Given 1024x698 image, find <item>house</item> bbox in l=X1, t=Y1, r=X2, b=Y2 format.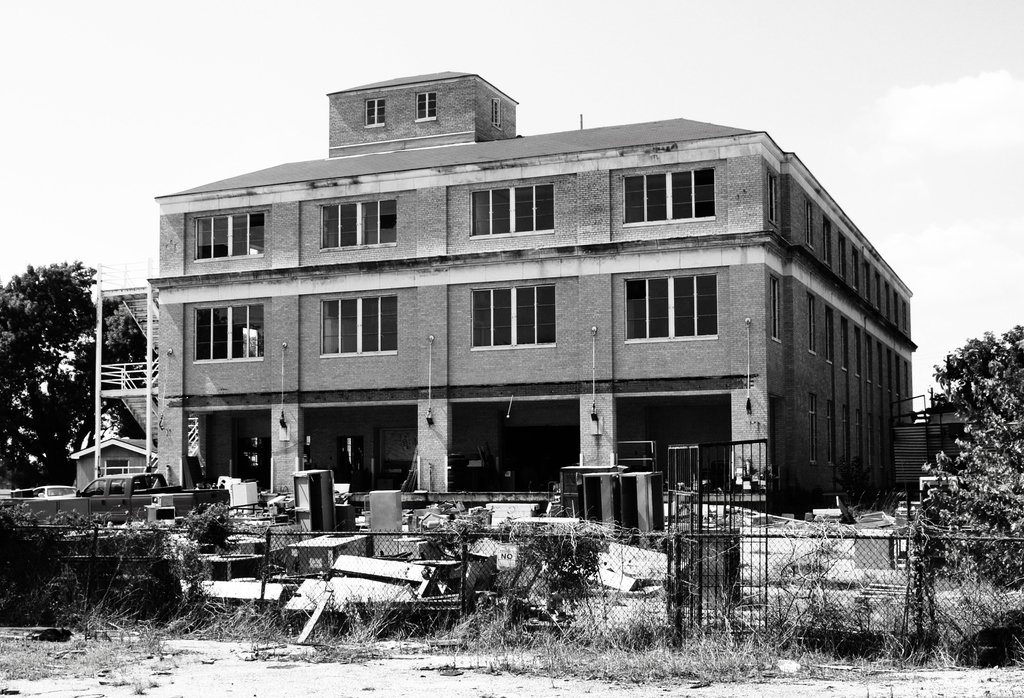
l=220, t=91, r=947, b=511.
